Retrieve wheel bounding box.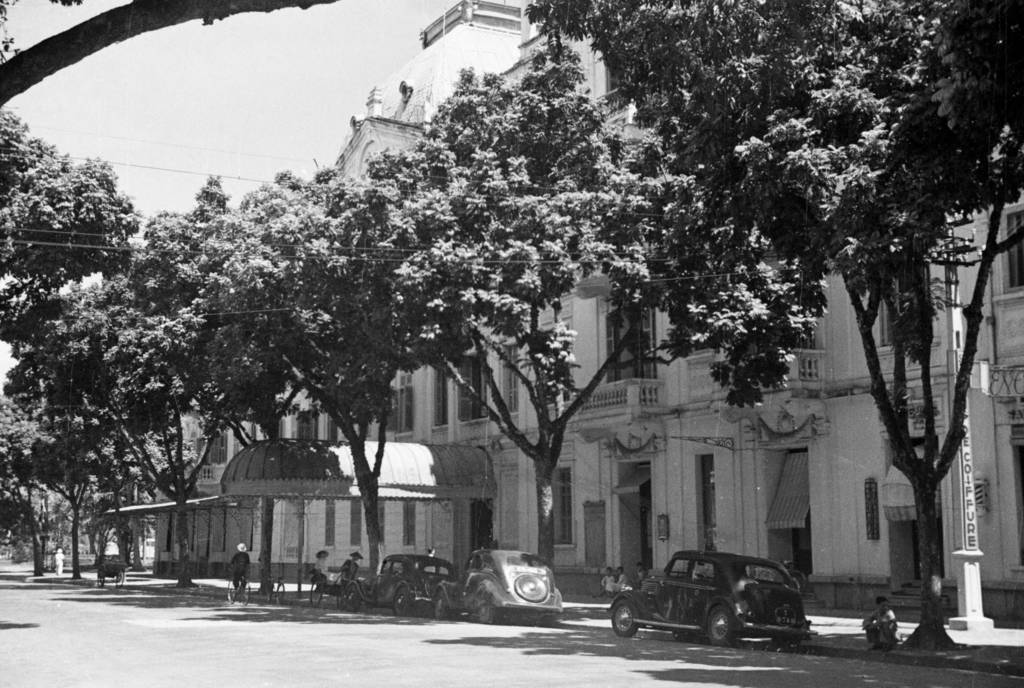
Bounding box: left=273, top=580, right=283, bottom=606.
